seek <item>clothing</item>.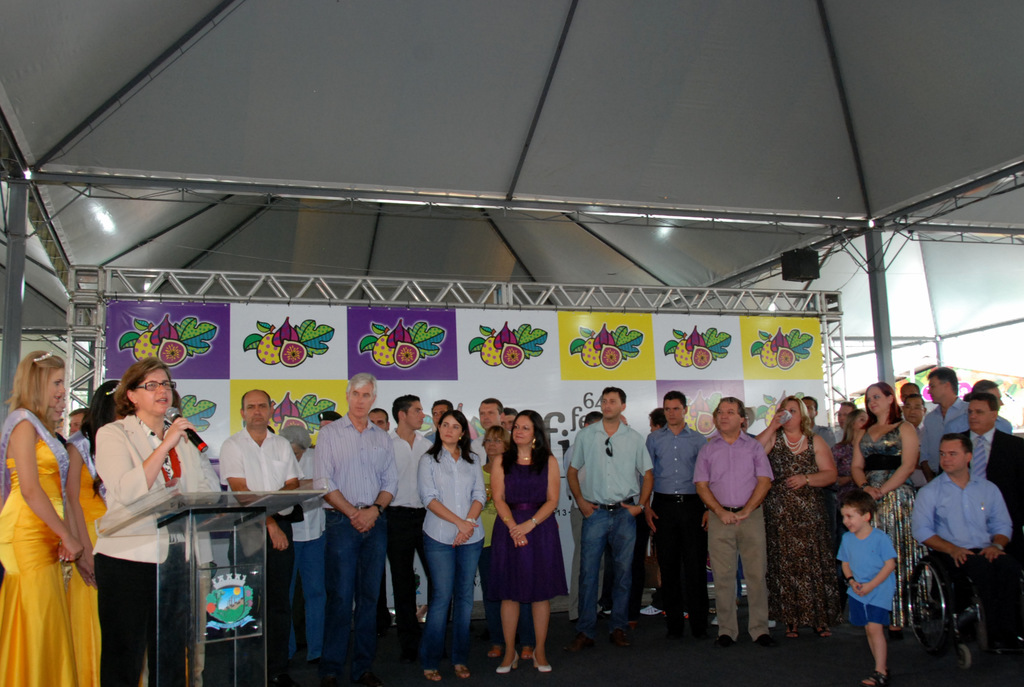
detection(865, 427, 924, 626).
